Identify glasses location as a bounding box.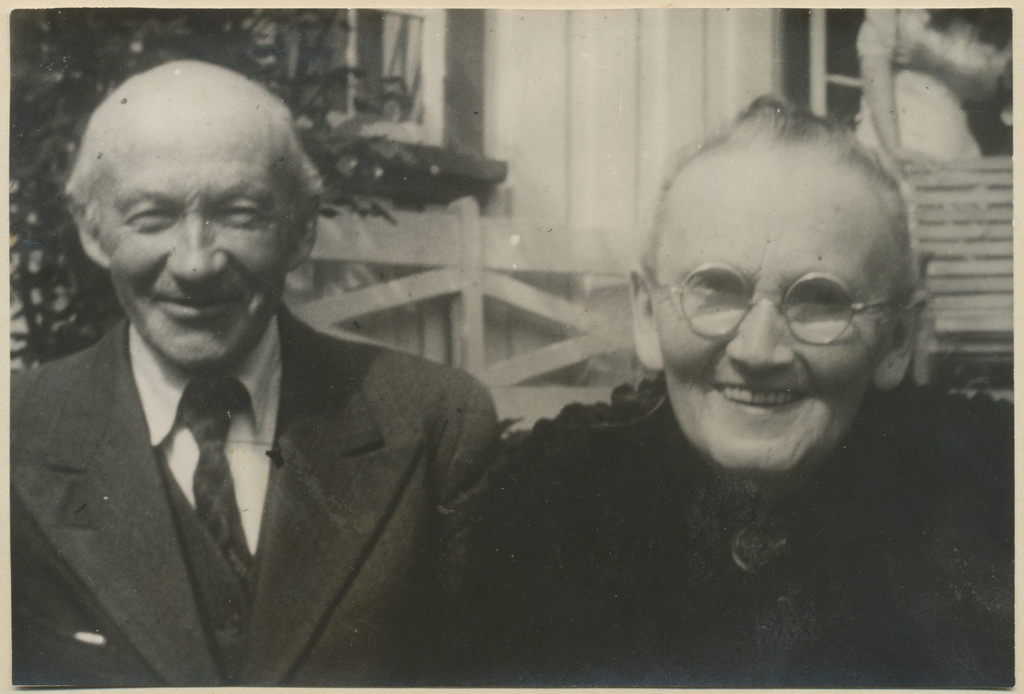
639/263/916/338.
